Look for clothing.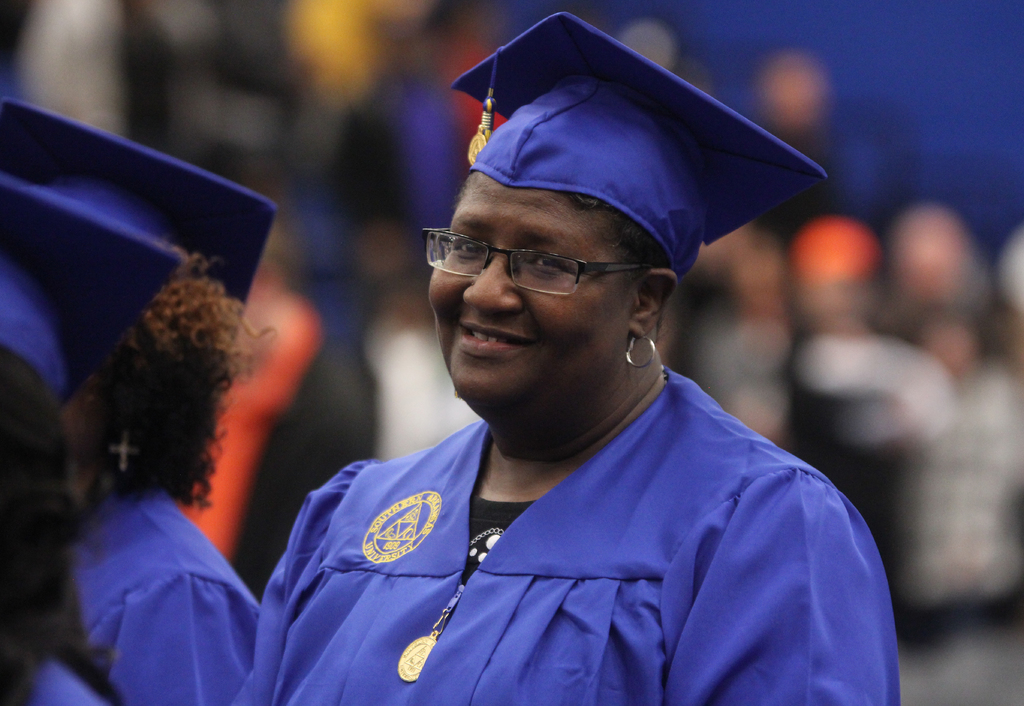
Found: [left=42, top=488, right=262, bottom=705].
